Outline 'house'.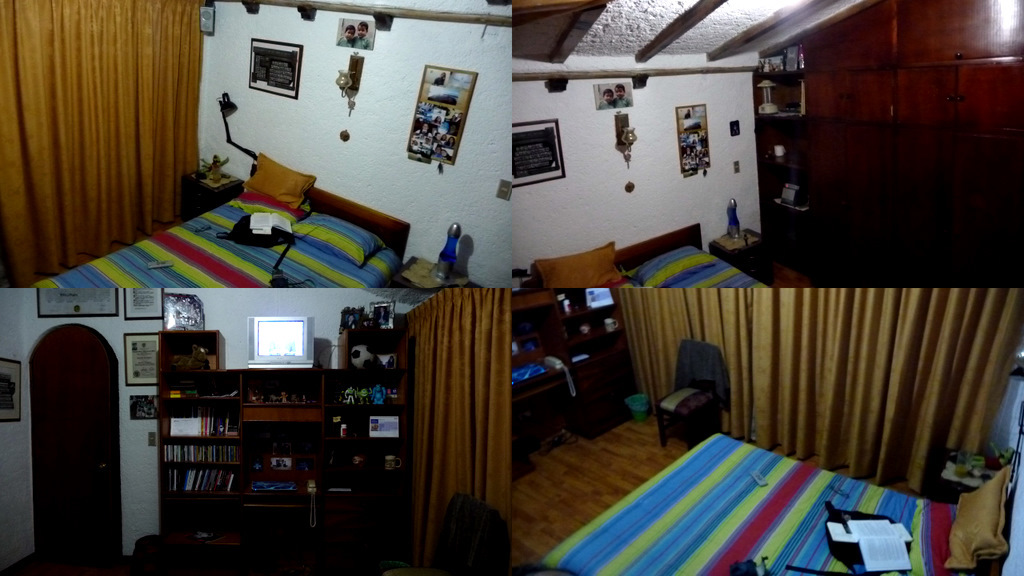
Outline: box(508, 290, 1023, 575).
